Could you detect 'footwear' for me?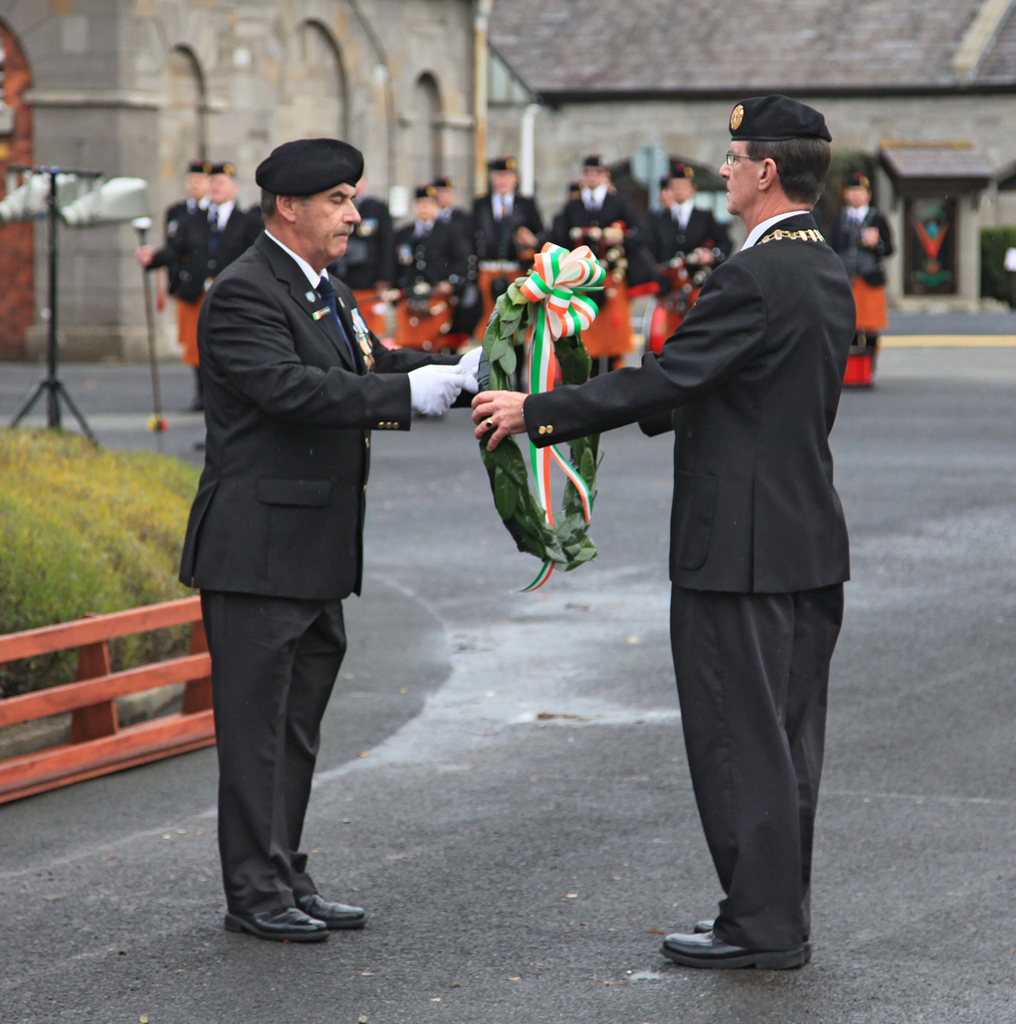
Detection result: (x1=300, y1=880, x2=380, y2=926).
